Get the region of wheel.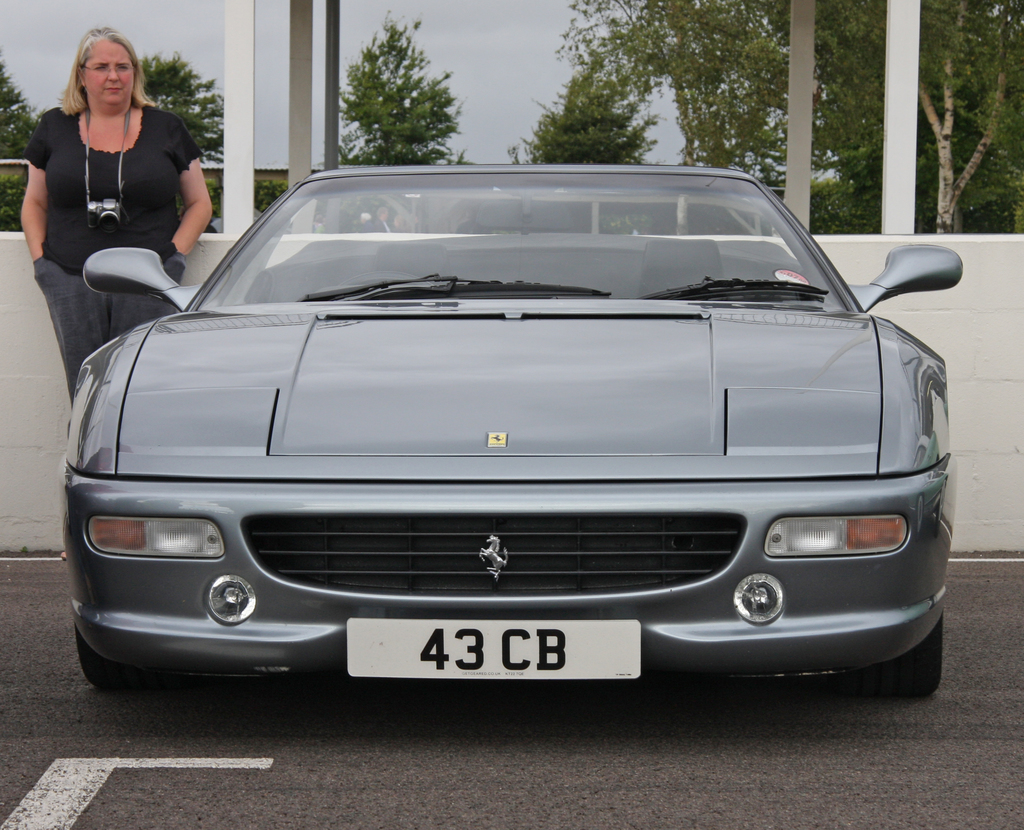
left=884, top=620, right=943, bottom=703.
